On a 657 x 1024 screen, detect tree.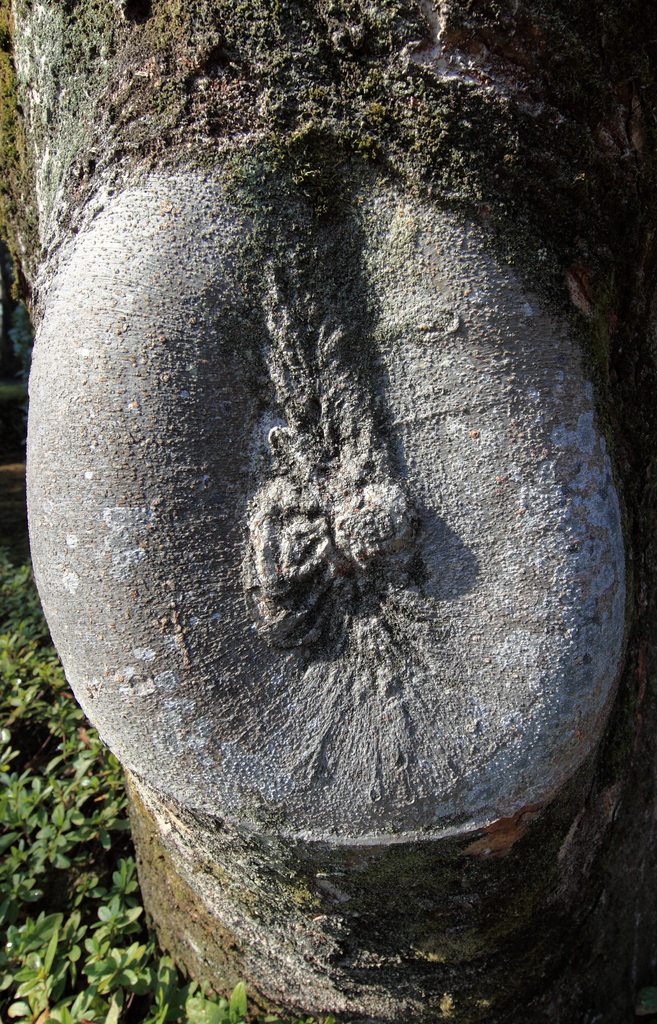
0:0:656:1023.
